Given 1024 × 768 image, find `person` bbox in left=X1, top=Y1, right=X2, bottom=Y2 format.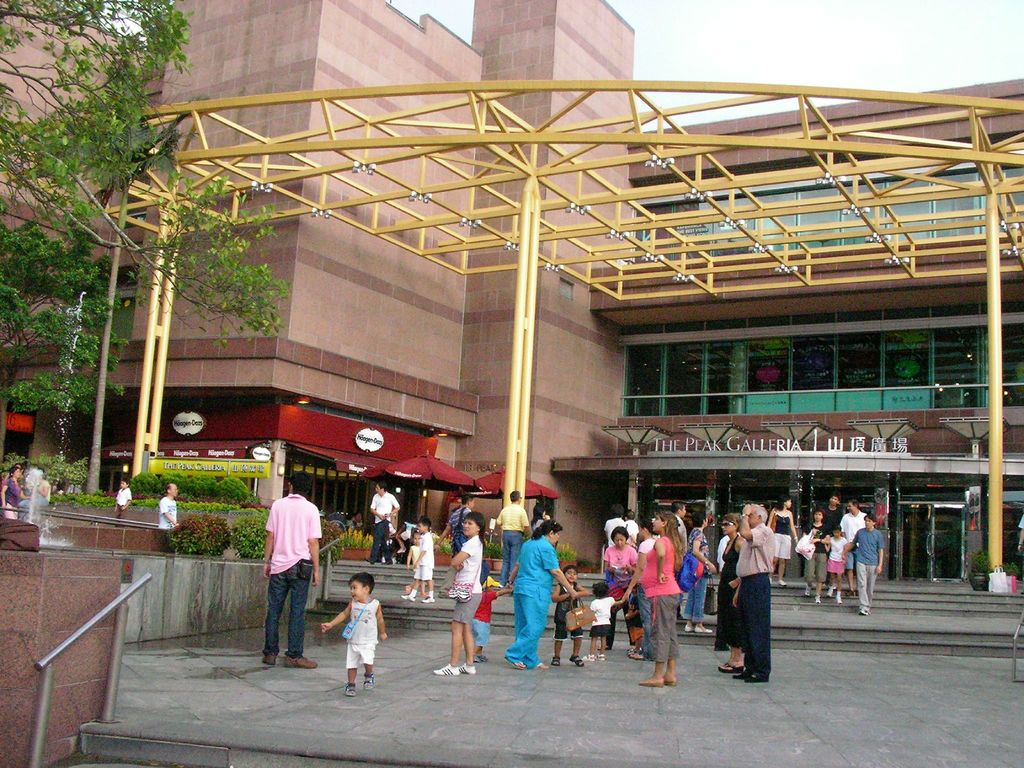
left=493, top=488, right=535, bottom=594.
